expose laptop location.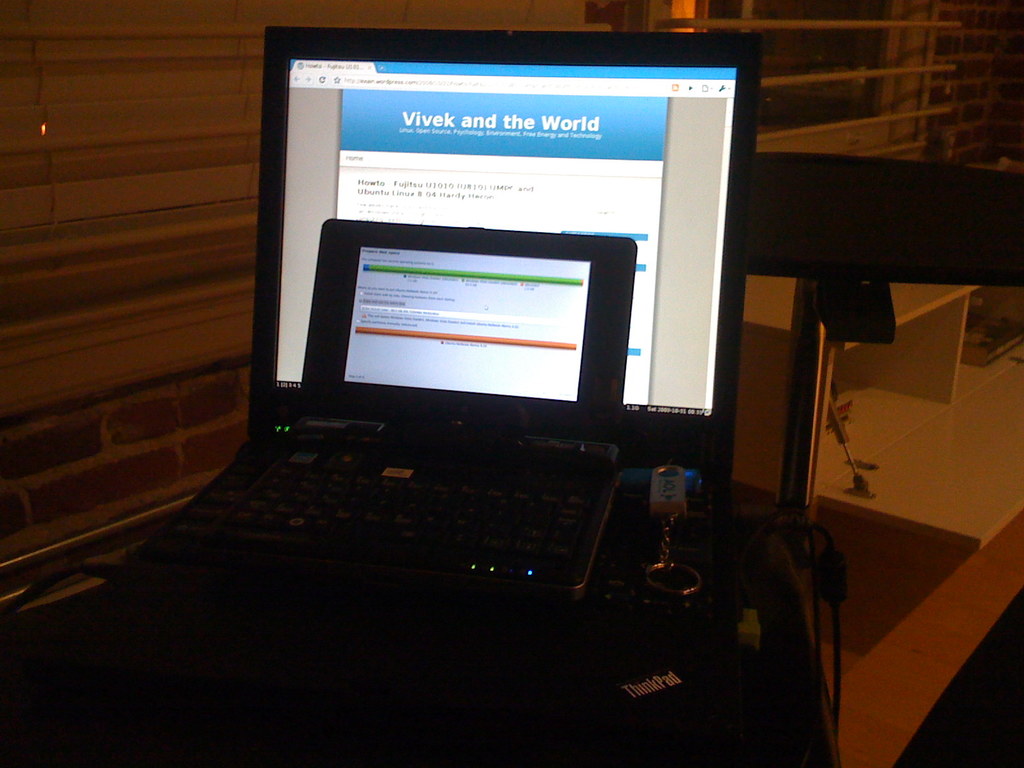
Exposed at 202, 218, 636, 603.
